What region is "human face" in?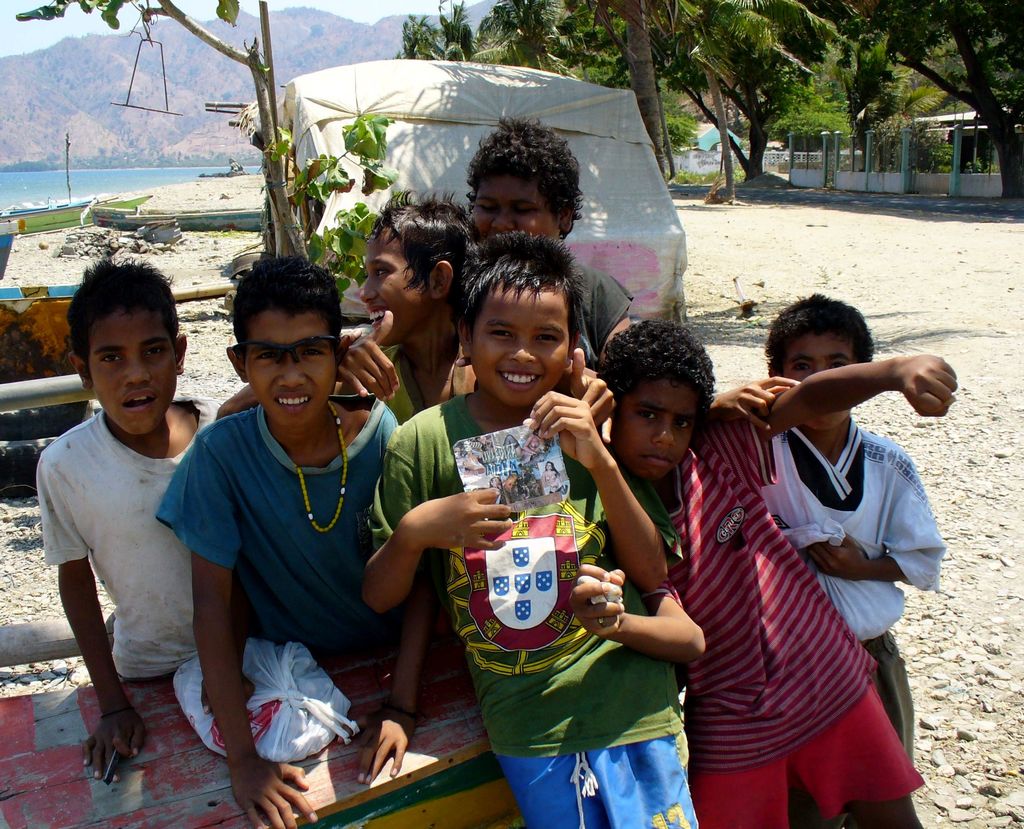
l=473, t=171, r=559, b=236.
